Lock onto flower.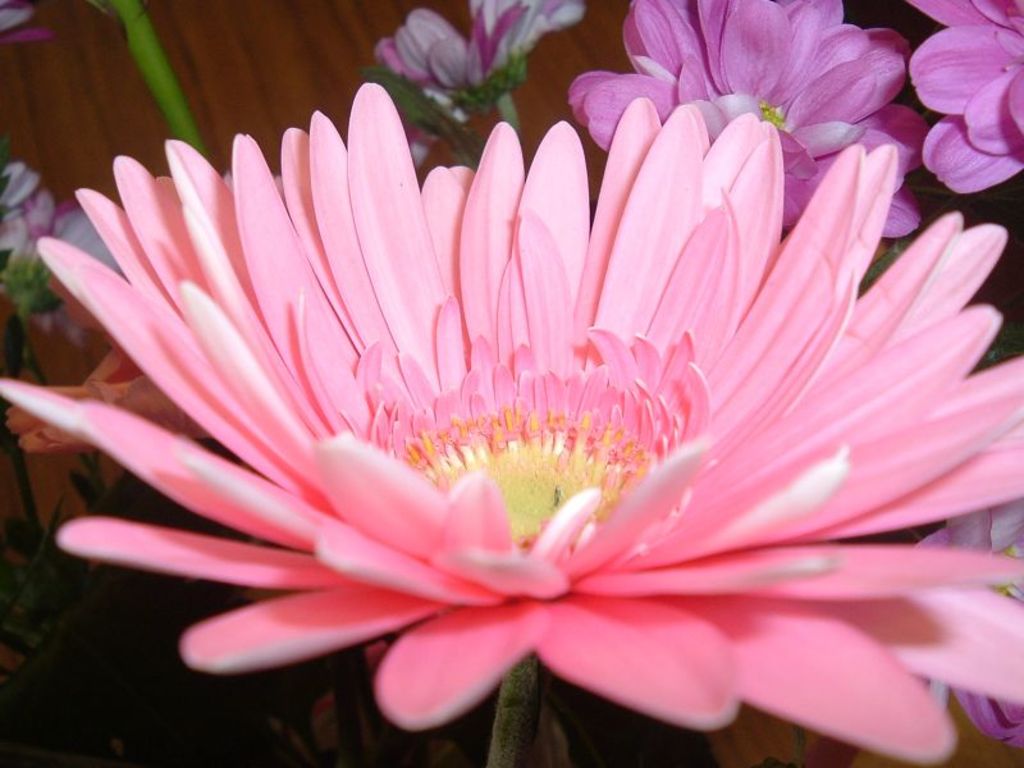
Locked: 372, 0, 588, 170.
